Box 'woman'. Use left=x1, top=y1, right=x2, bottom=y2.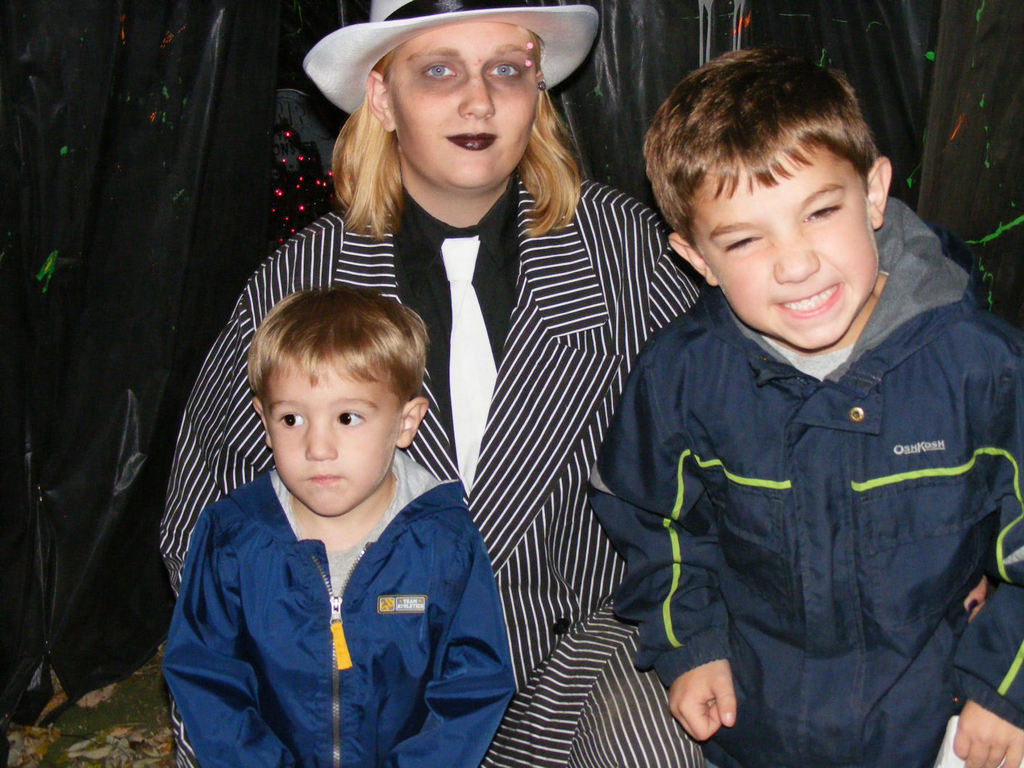
left=160, top=13, right=709, bottom=767.
